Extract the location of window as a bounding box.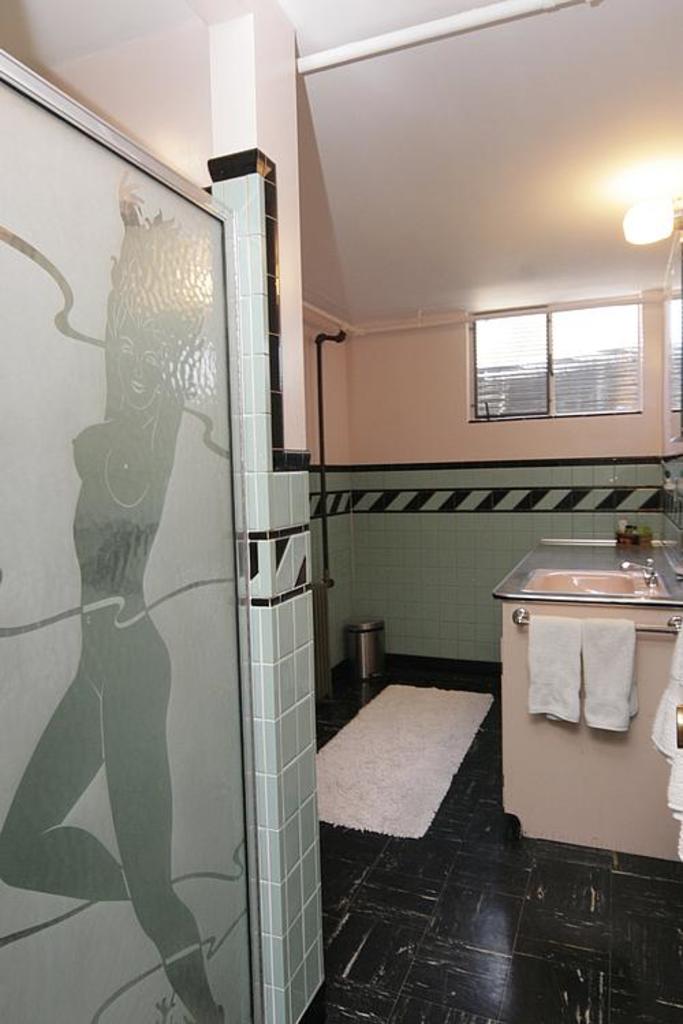
471:273:635:440.
